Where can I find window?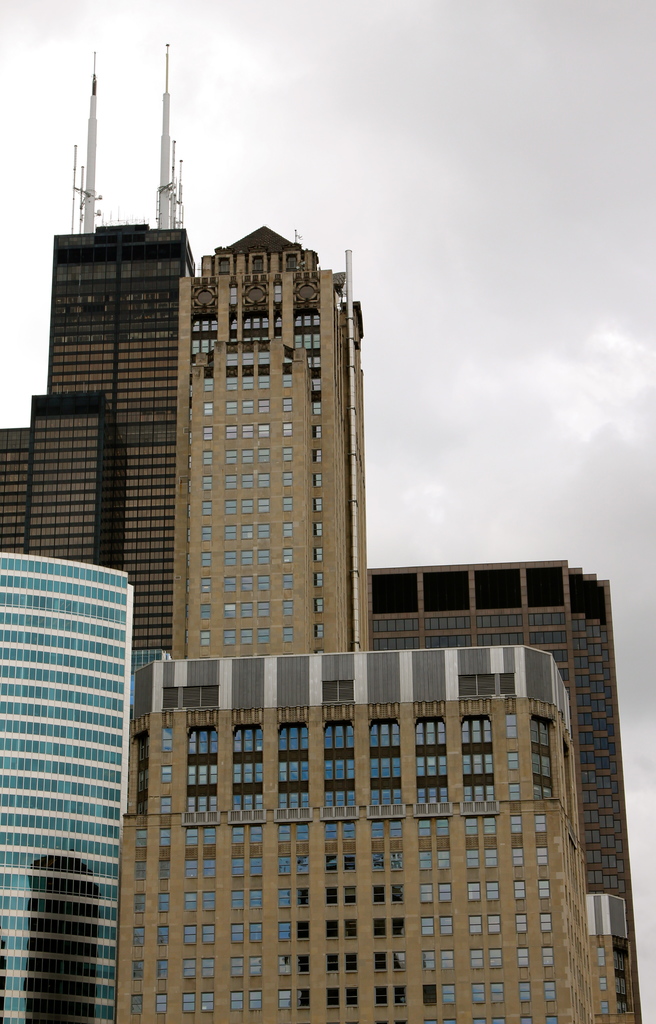
You can find it at pyautogui.locateOnScreen(135, 829, 147, 847).
